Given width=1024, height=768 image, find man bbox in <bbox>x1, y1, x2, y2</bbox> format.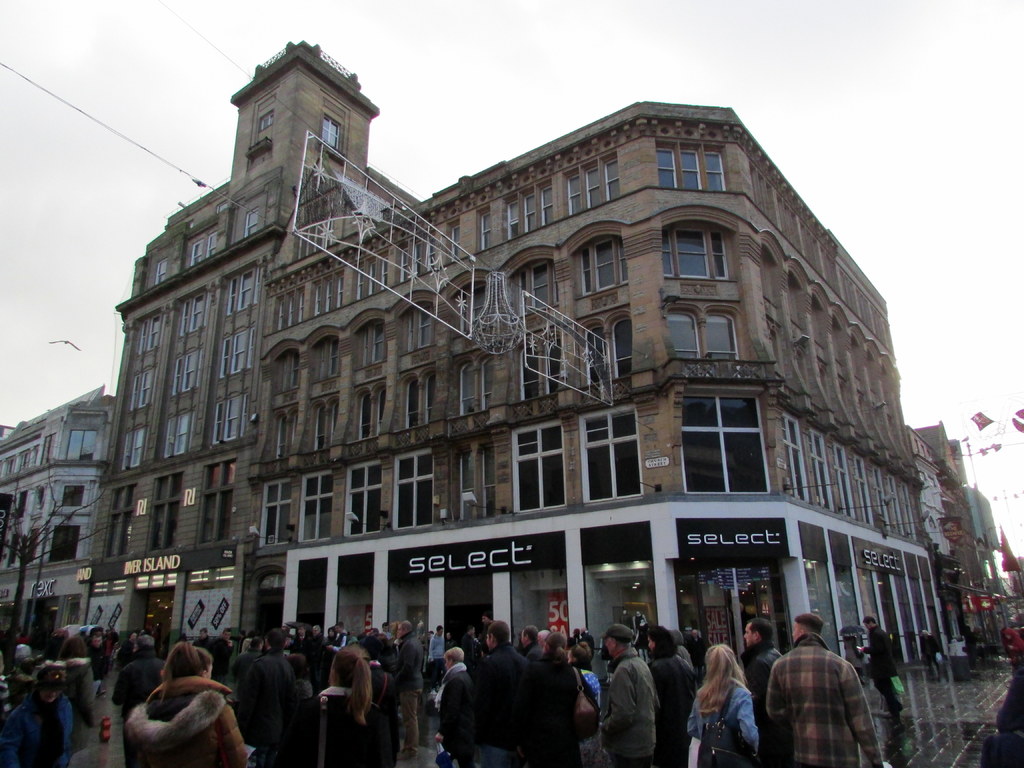
<bbox>771, 616, 876, 760</bbox>.
